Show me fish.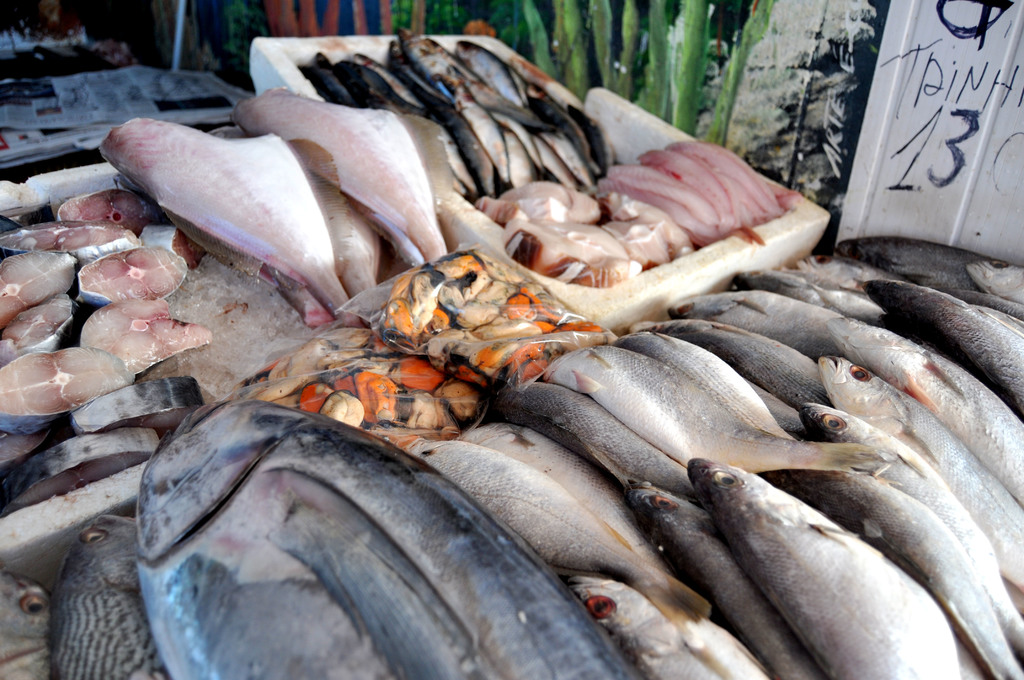
fish is here: Rect(834, 318, 1023, 499).
